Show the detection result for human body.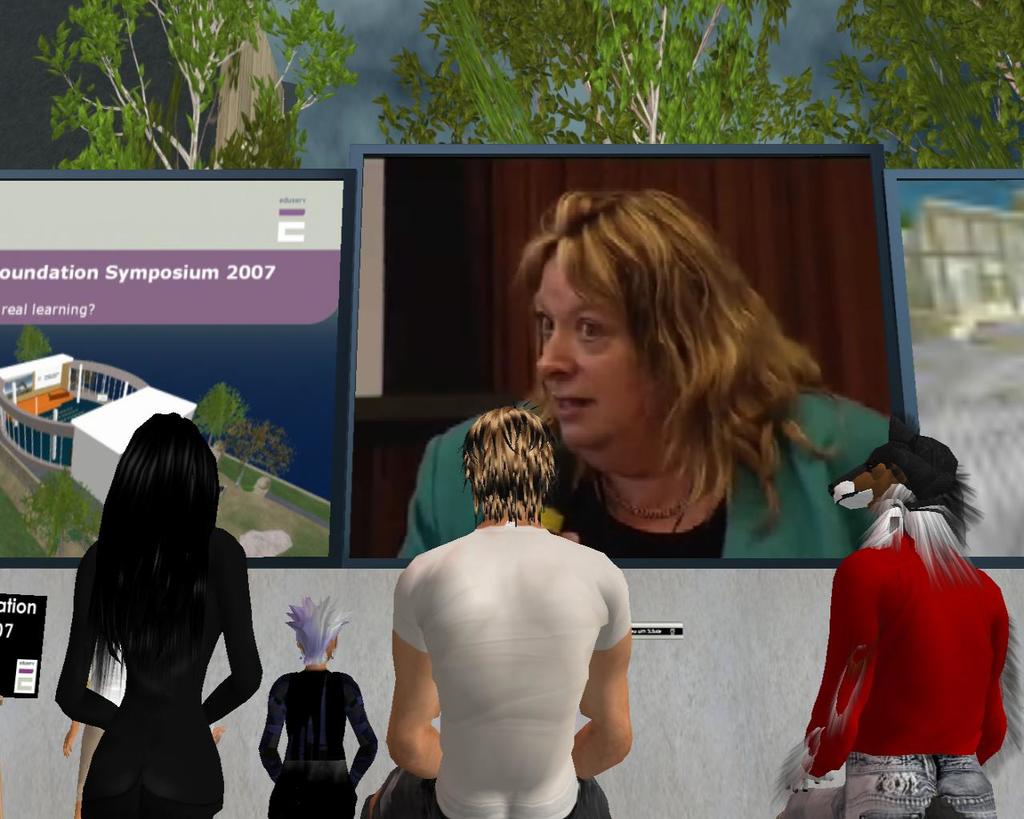
390/178/894/563.
